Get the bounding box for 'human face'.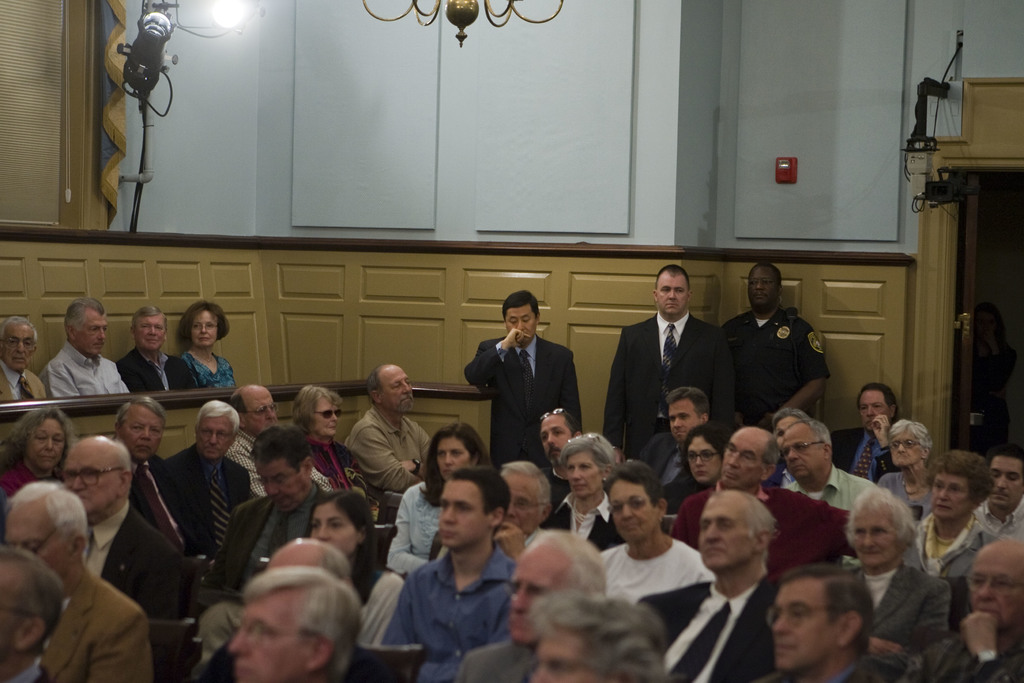
locate(0, 563, 35, 668).
